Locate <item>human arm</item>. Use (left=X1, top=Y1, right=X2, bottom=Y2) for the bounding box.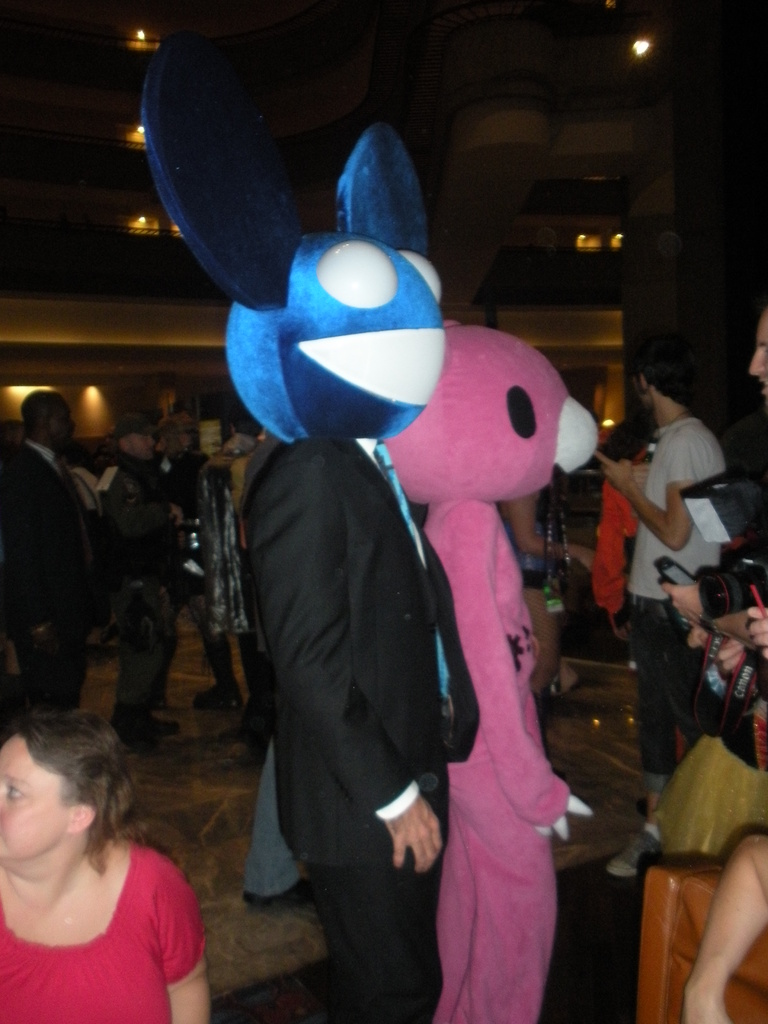
(left=505, top=495, right=594, bottom=568).
